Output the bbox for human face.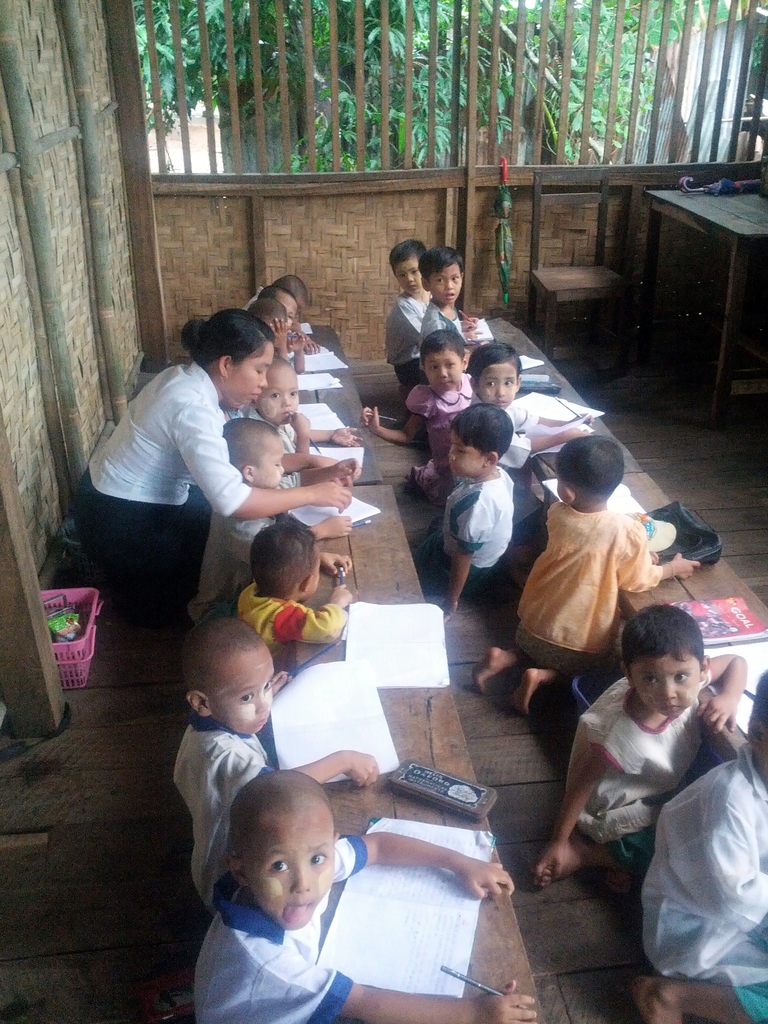
422:344:461:392.
